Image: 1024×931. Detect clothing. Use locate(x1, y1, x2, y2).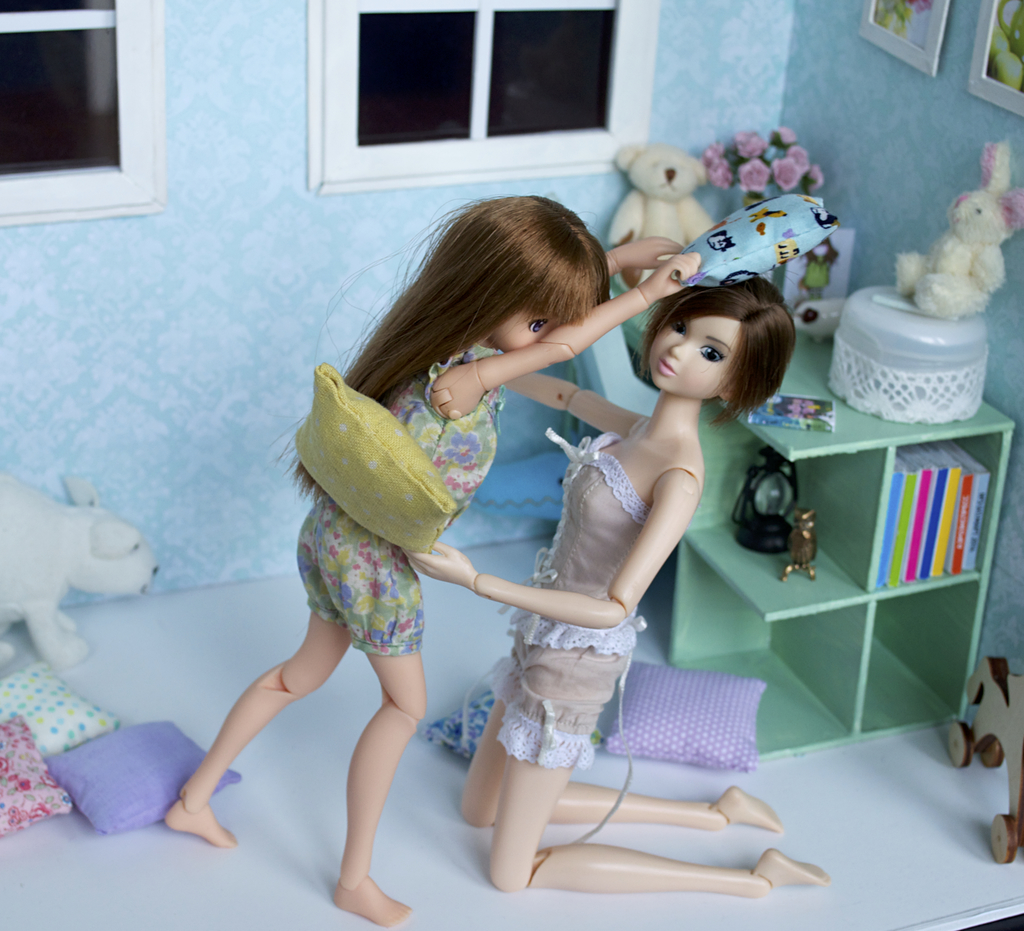
locate(292, 336, 508, 652).
